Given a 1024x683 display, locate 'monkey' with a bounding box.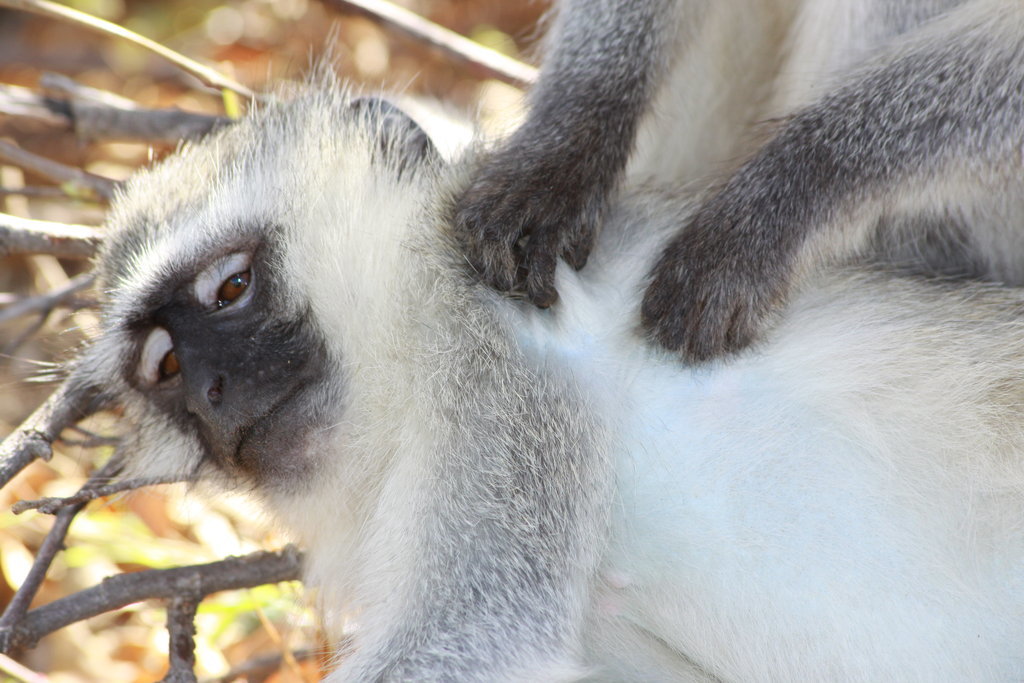
Located: 453, 0, 1023, 361.
